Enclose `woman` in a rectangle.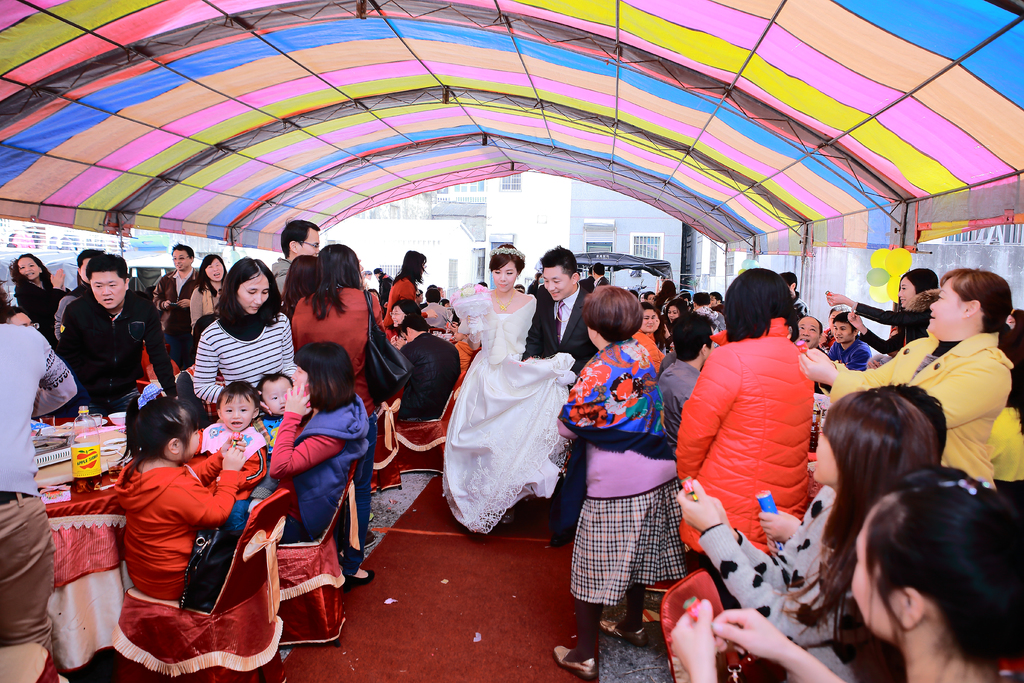
bbox=[666, 457, 1023, 682].
